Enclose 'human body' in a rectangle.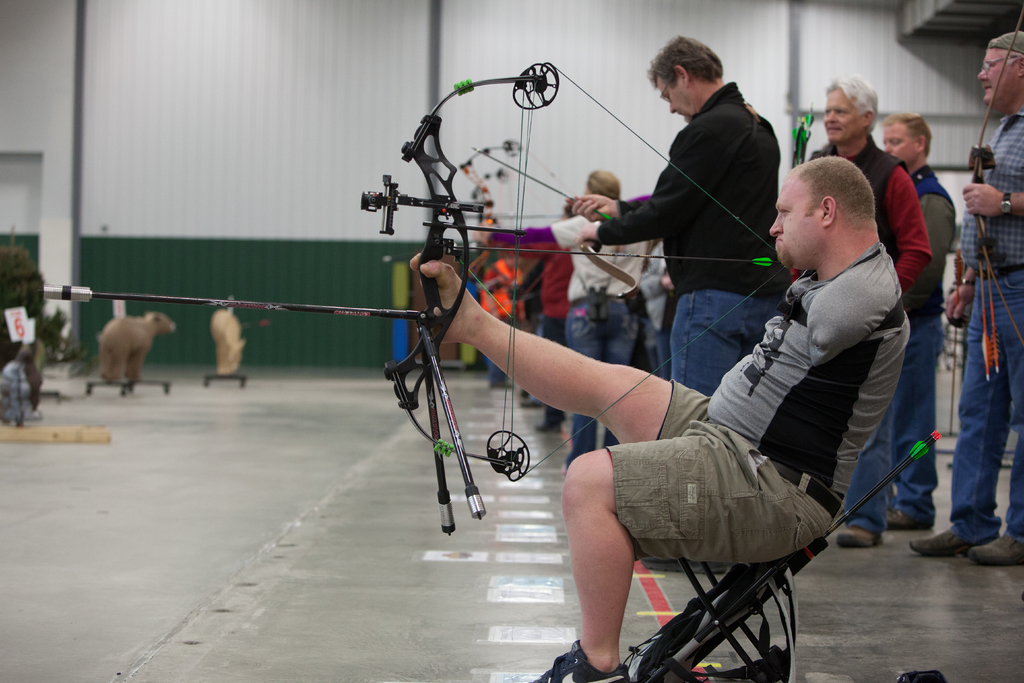
[410, 149, 912, 682].
